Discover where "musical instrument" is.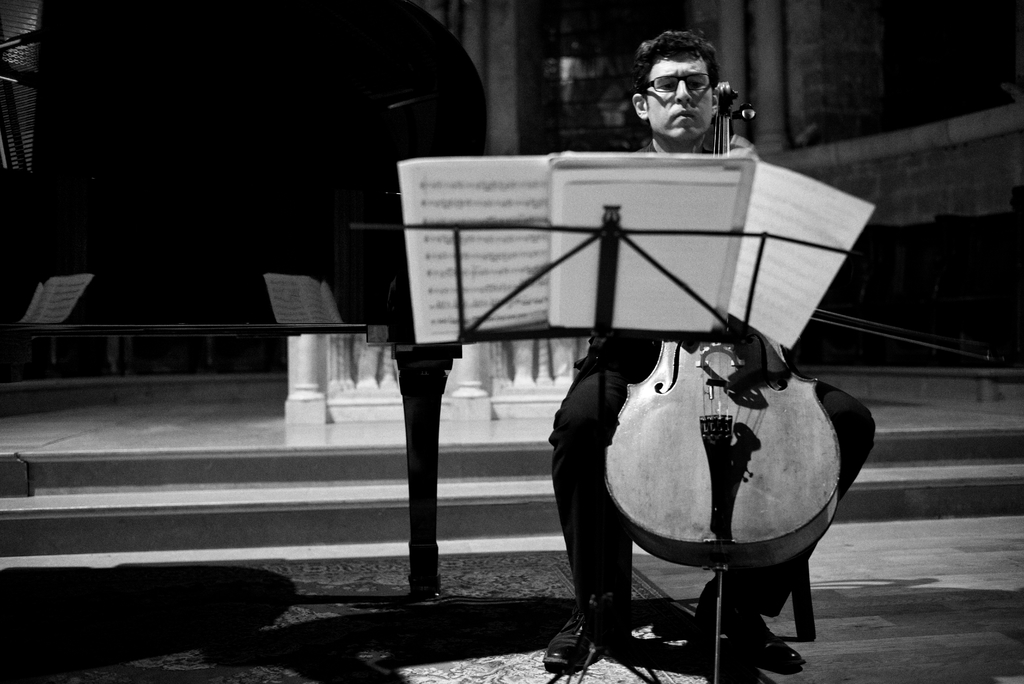
Discovered at <bbox>599, 74, 840, 567</bbox>.
